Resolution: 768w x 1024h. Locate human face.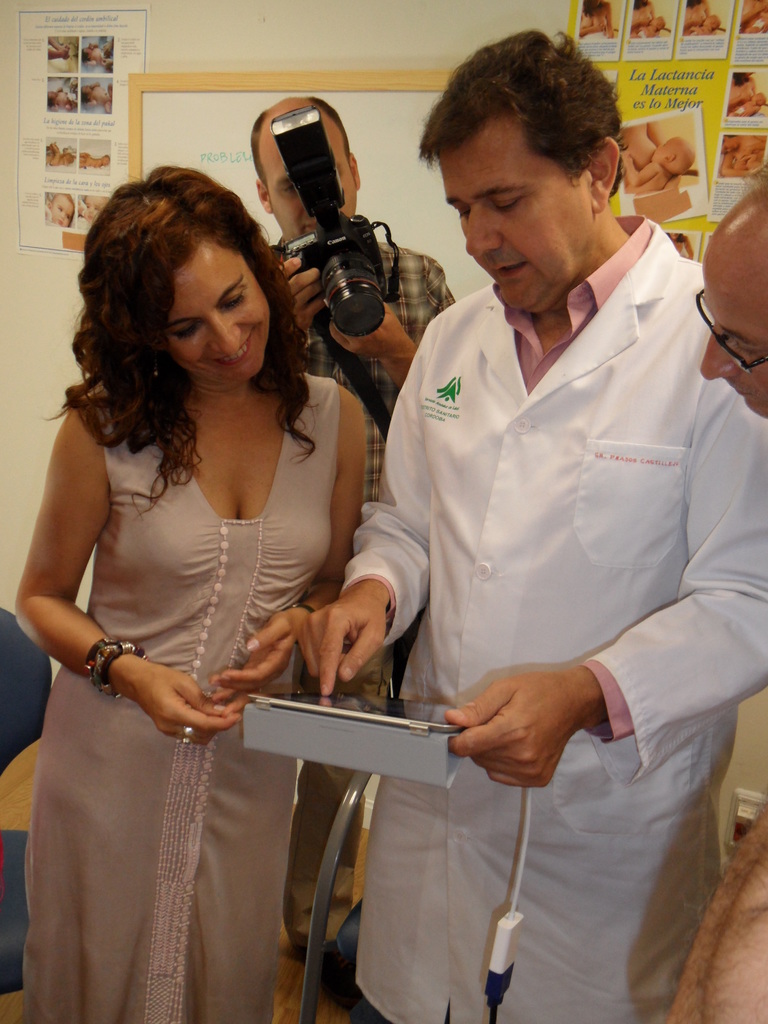
BBox(696, 252, 767, 413).
